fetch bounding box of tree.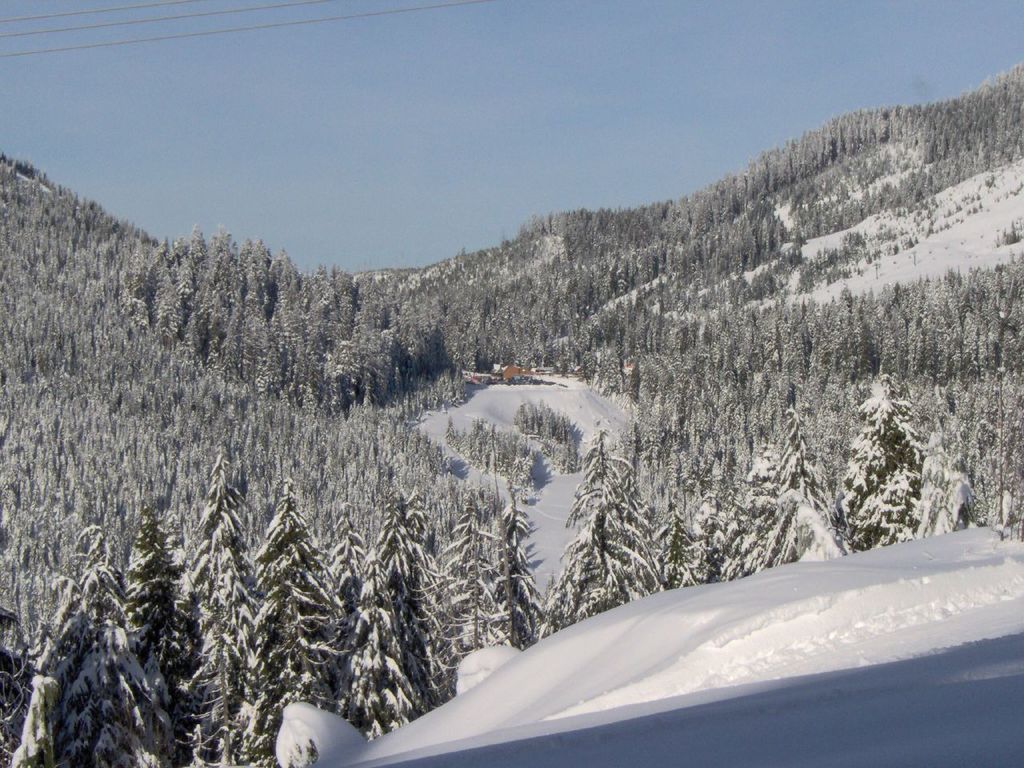
Bbox: bbox(545, 424, 667, 614).
